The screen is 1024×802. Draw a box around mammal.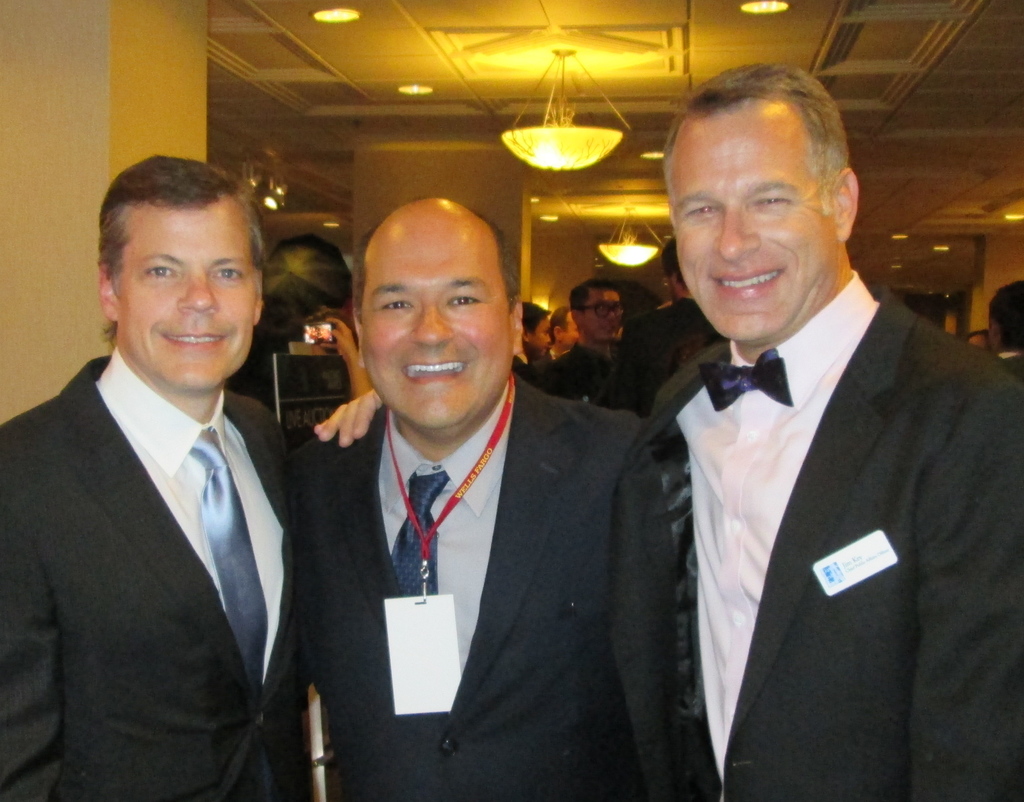
[x1=316, y1=220, x2=376, y2=404].
